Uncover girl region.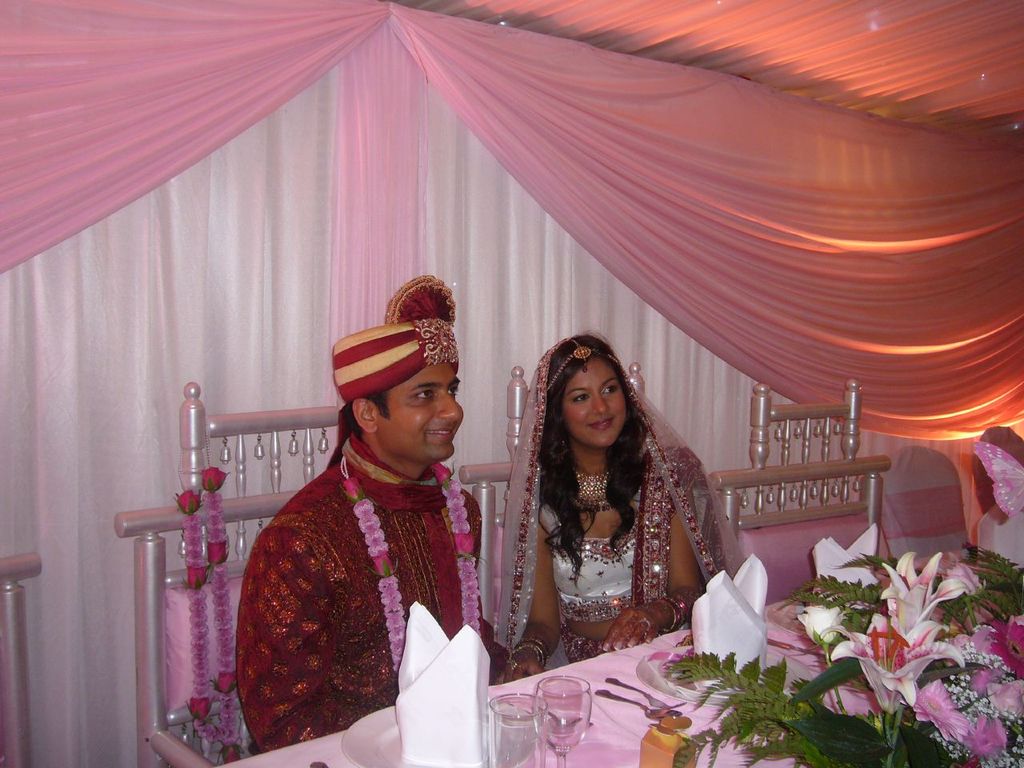
Uncovered: locate(492, 333, 746, 678).
